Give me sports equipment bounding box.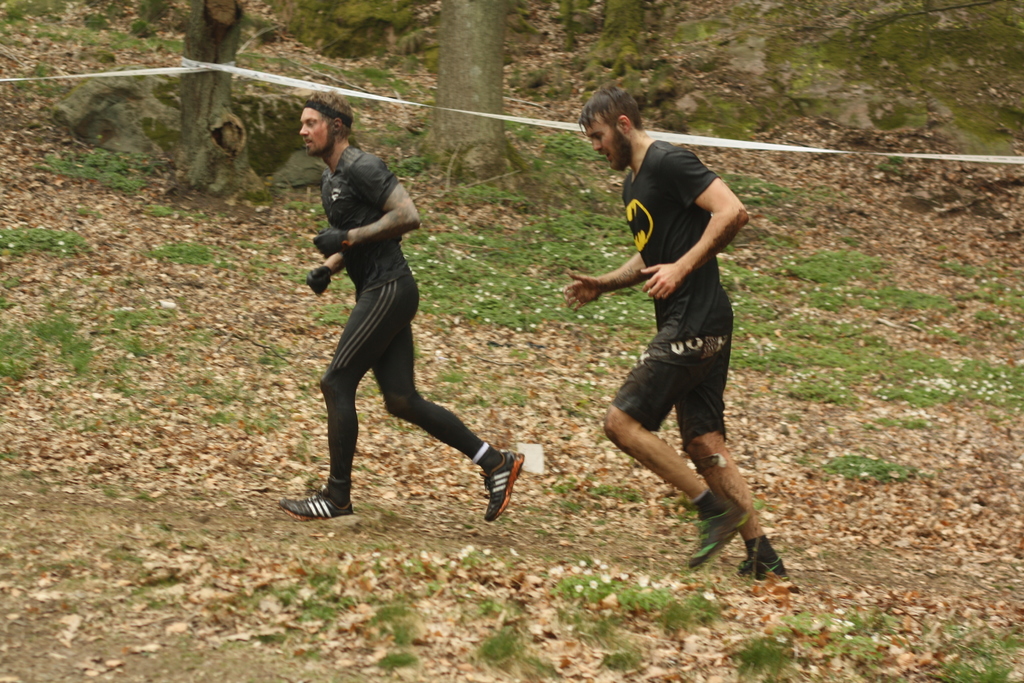
detection(307, 261, 336, 297).
